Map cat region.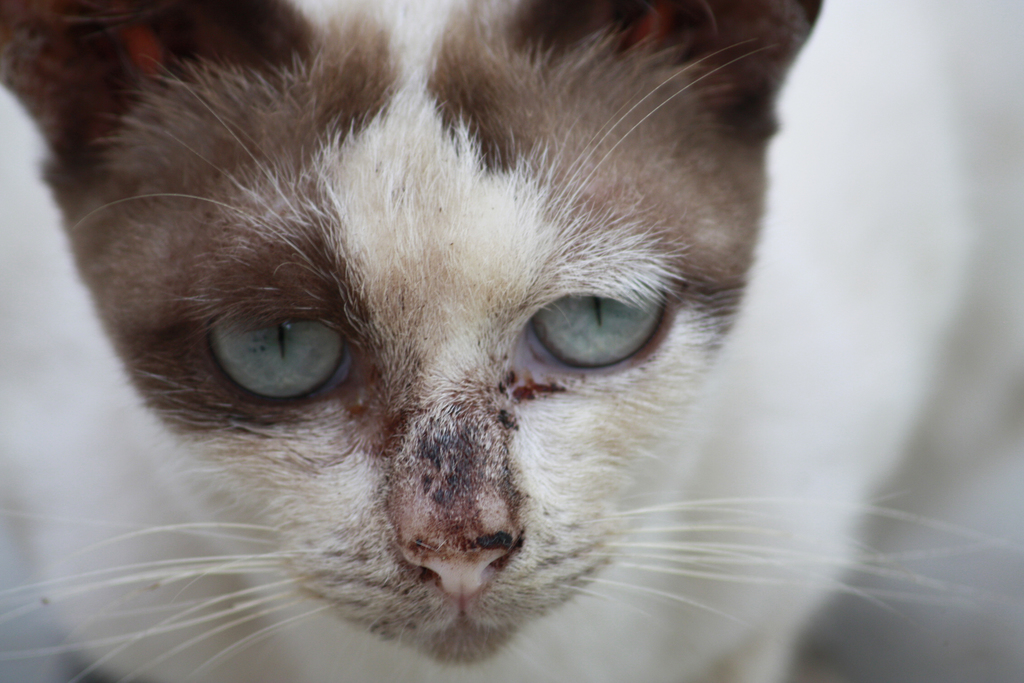
Mapped to 0/0/1023/682.
